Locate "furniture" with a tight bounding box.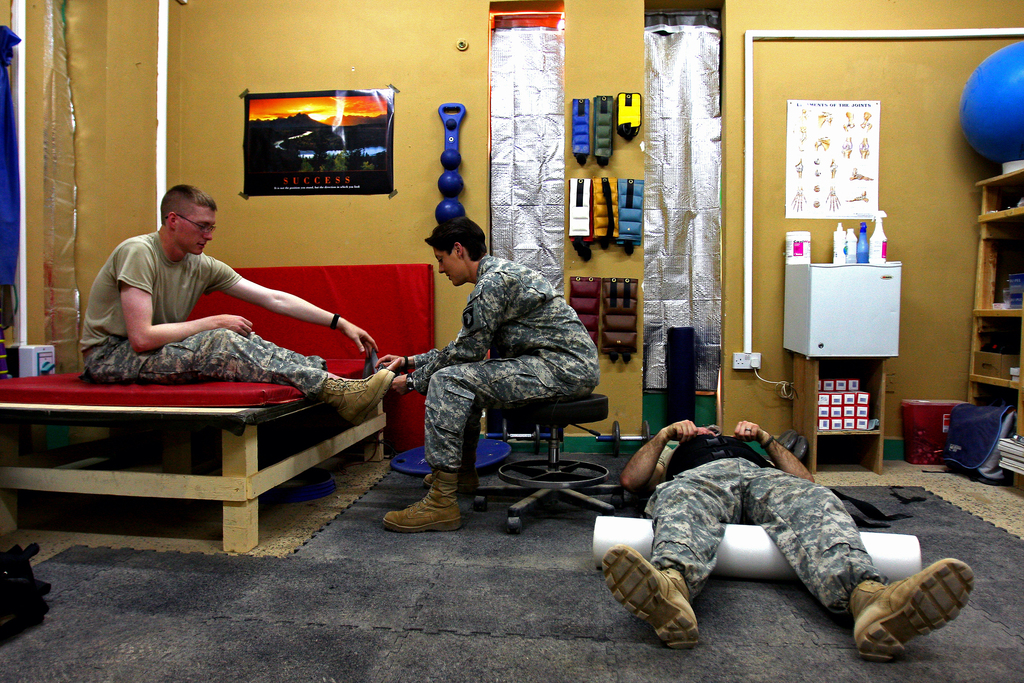
l=463, t=393, r=628, b=537.
